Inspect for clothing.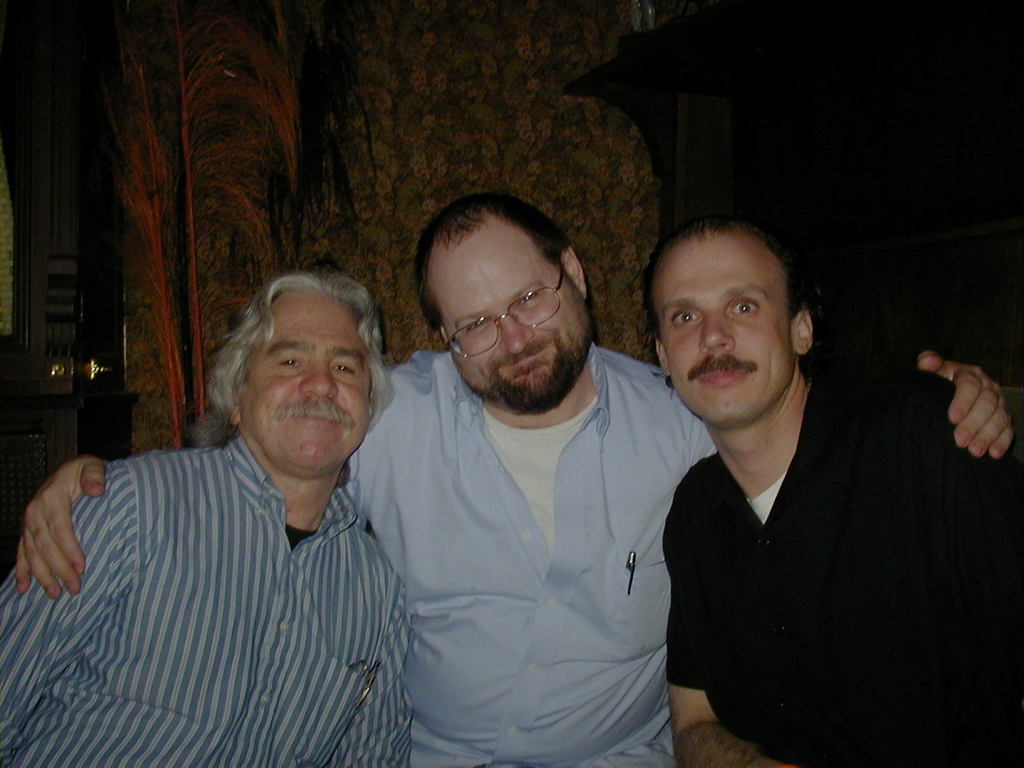
Inspection: box(25, 362, 433, 754).
